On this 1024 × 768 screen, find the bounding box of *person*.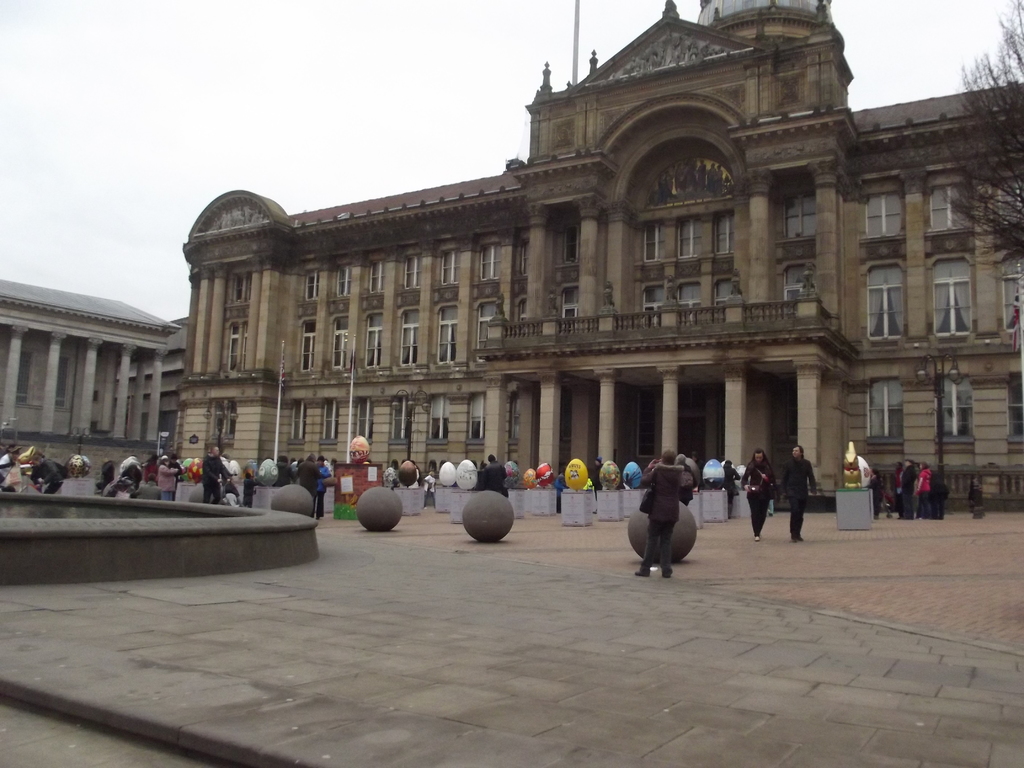
Bounding box: <bbox>739, 449, 774, 538</bbox>.
